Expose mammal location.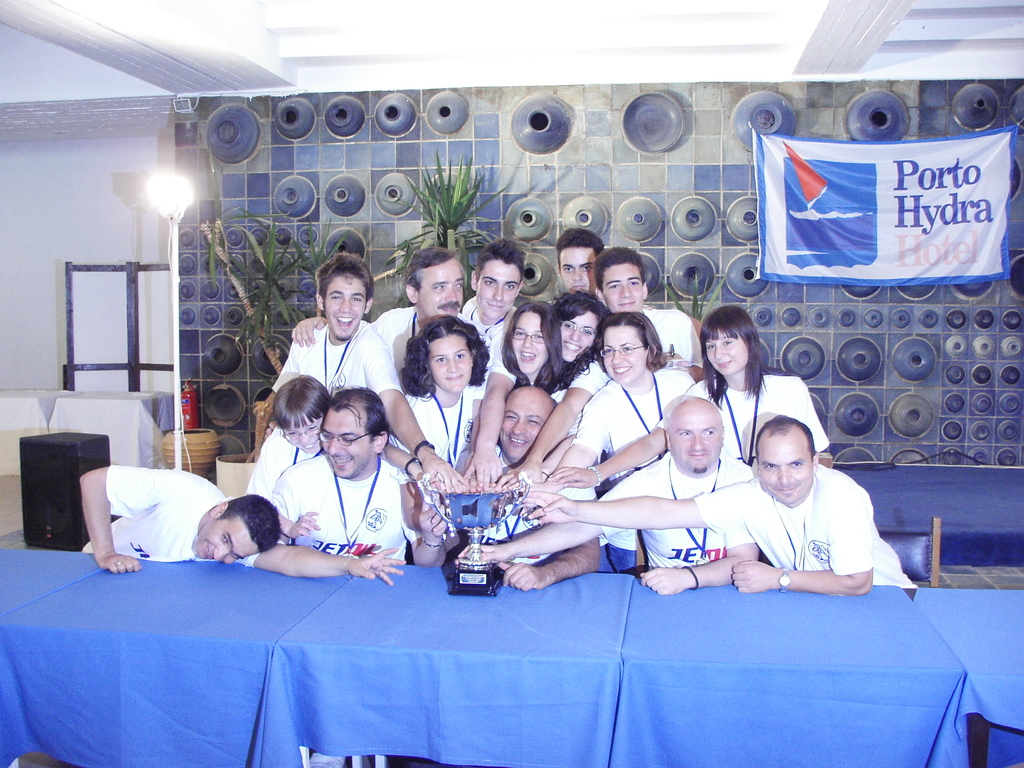
Exposed at bbox(420, 387, 596, 572).
